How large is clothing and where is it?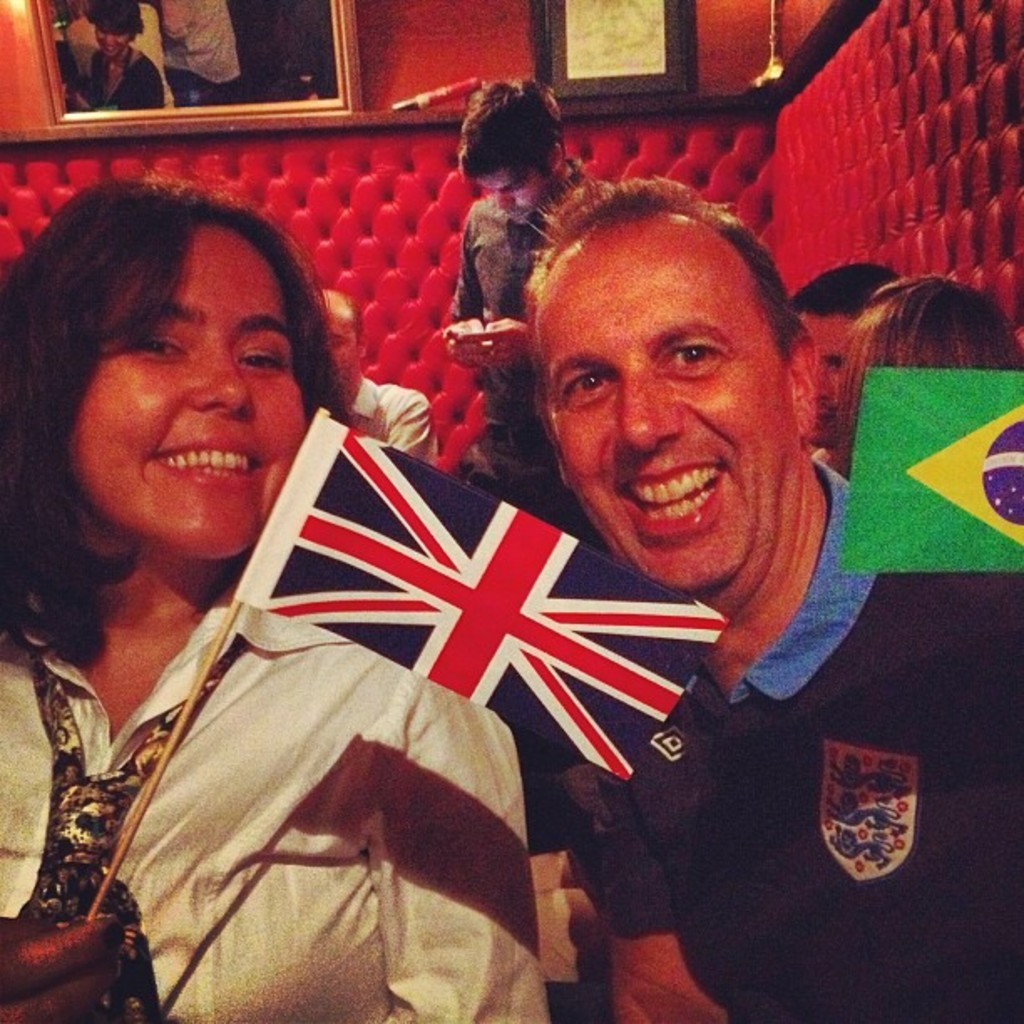
Bounding box: [x1=0, y1=597, x2=545, y2=1022].
